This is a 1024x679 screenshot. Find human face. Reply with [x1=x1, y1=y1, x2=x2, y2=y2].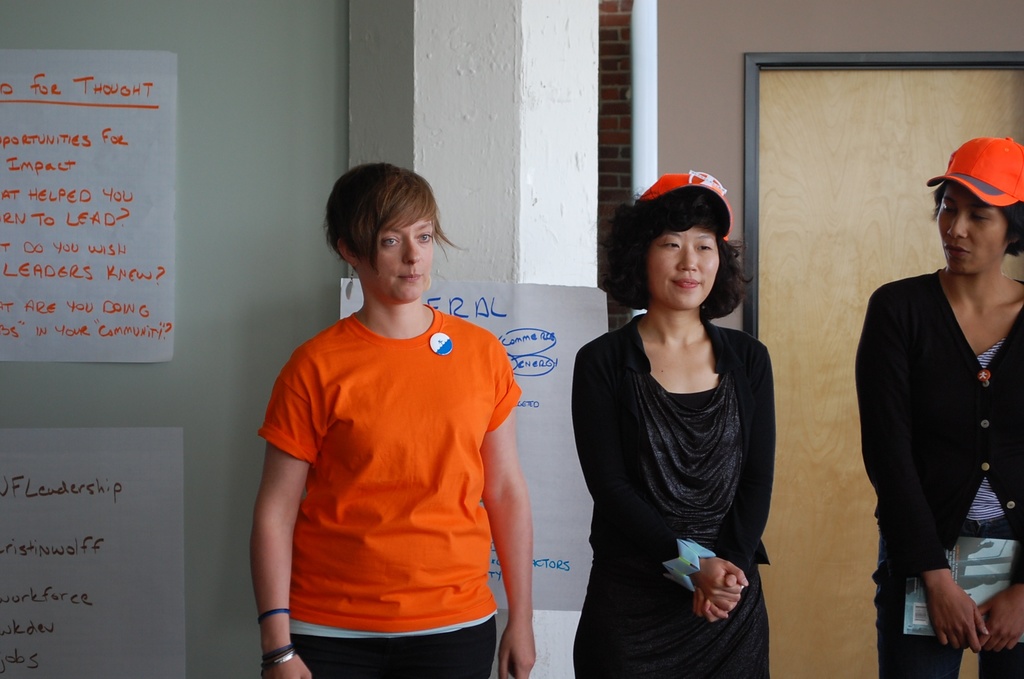
[x1=934, y1=184, x2=1010, y2=276].
